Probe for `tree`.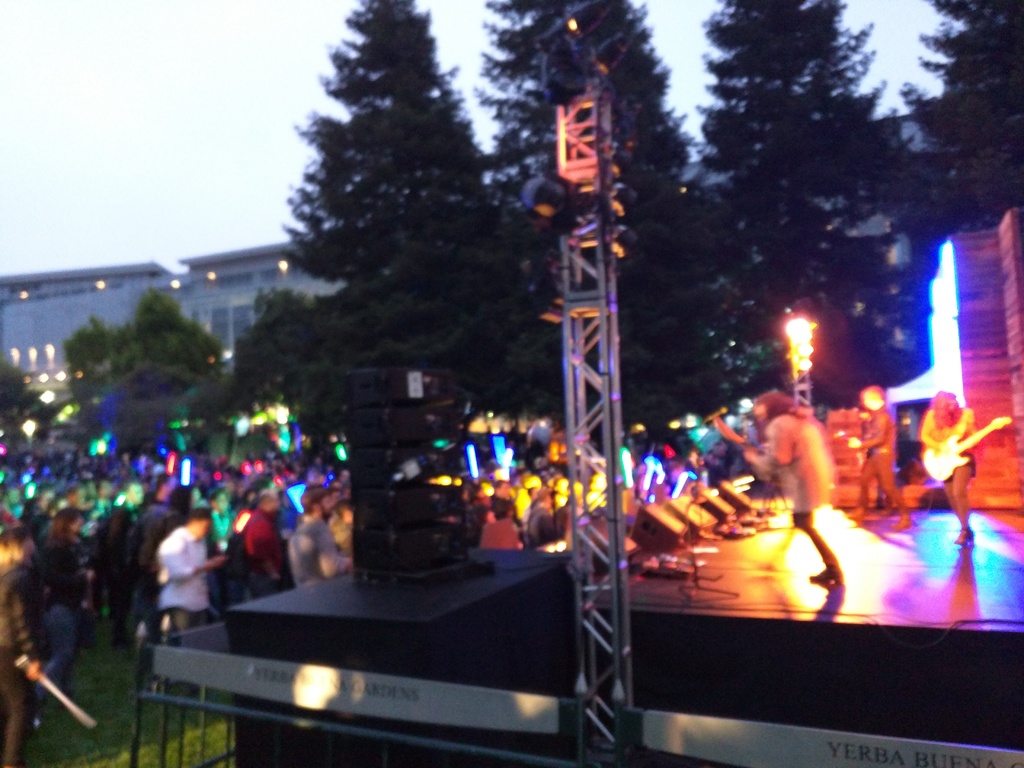
Probe result: box(872, 0, 1023, 245).
